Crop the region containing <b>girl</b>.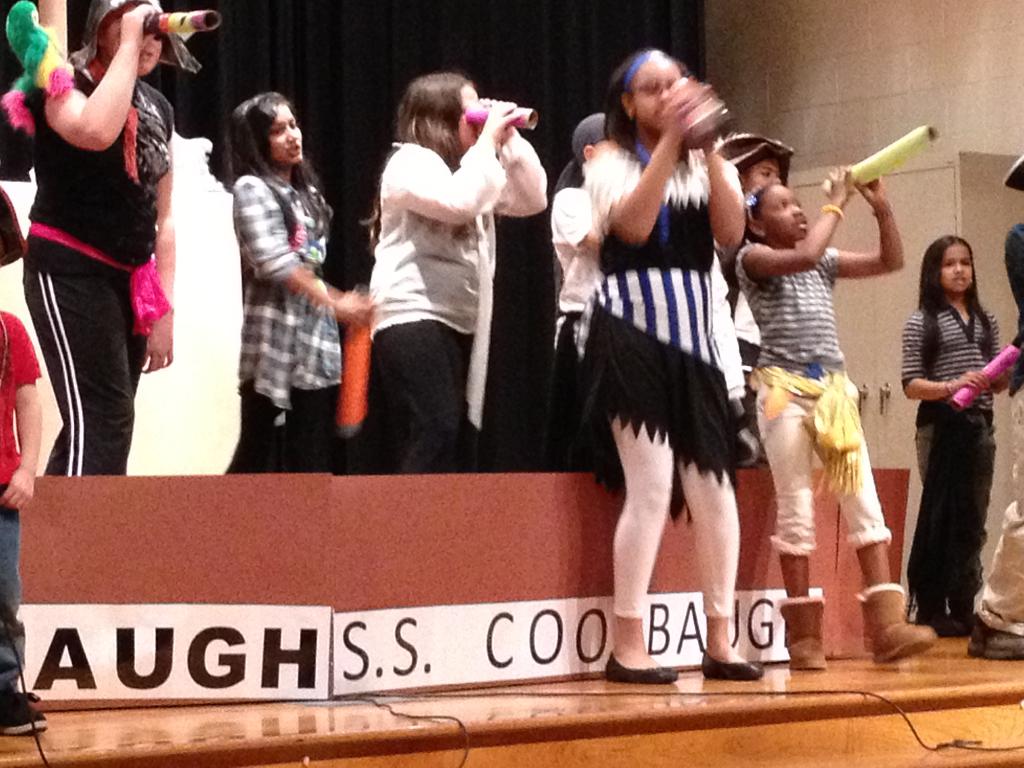
Crop region: 743 122 946 668.
